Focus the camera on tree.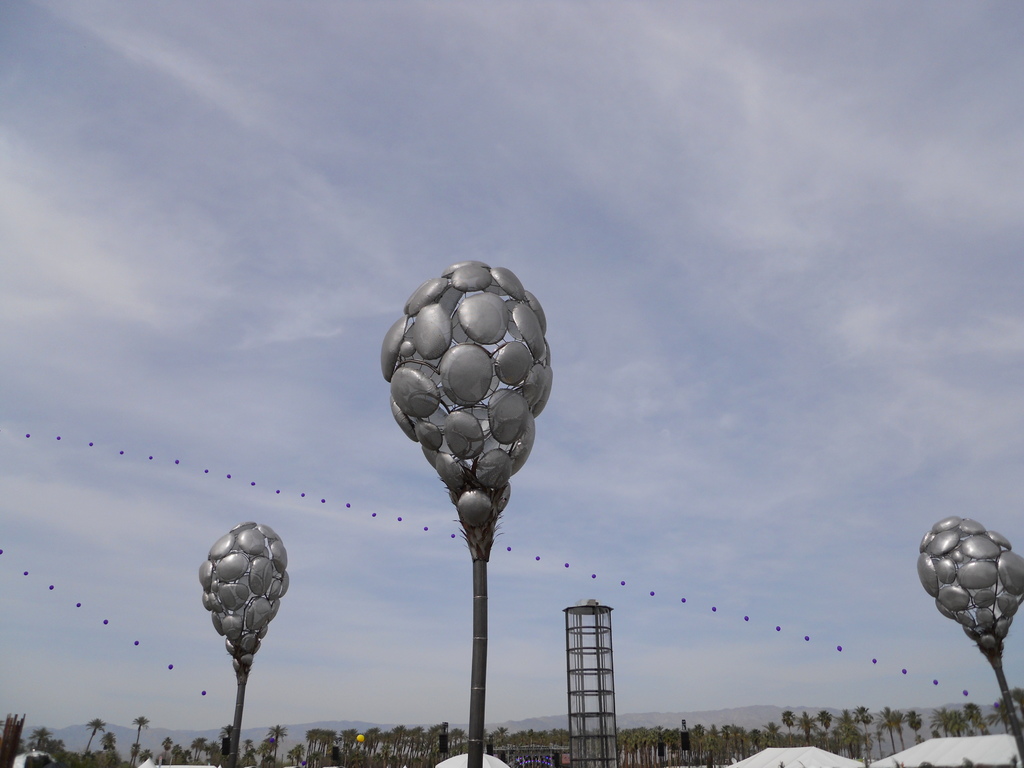
Focus region: (269,732,285,765).
